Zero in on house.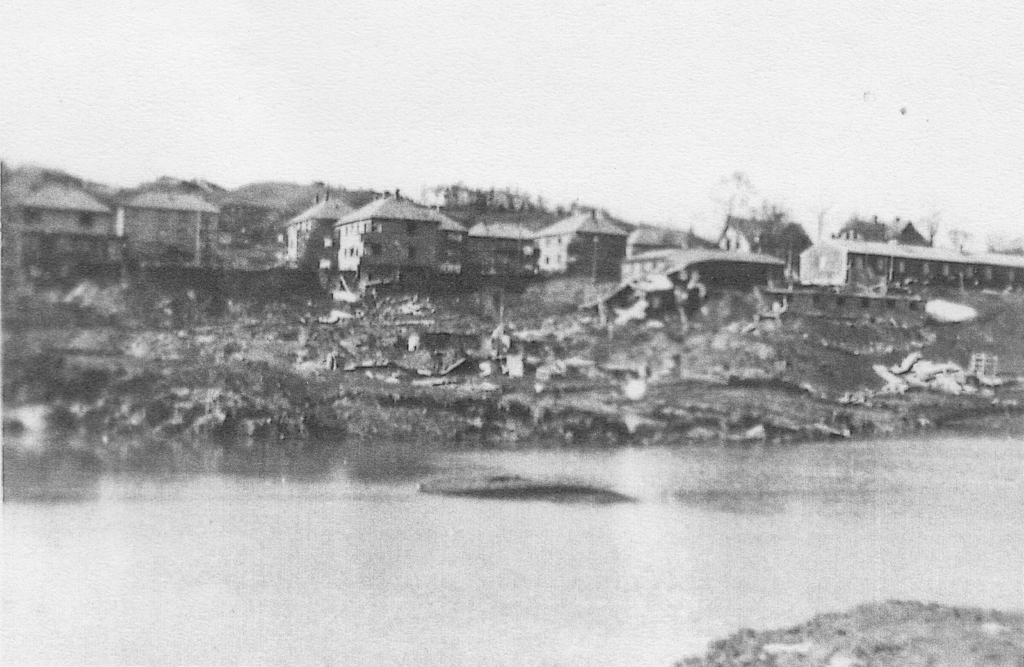
Zeroed in: left=123, top=190, right=207, bottom=244.
